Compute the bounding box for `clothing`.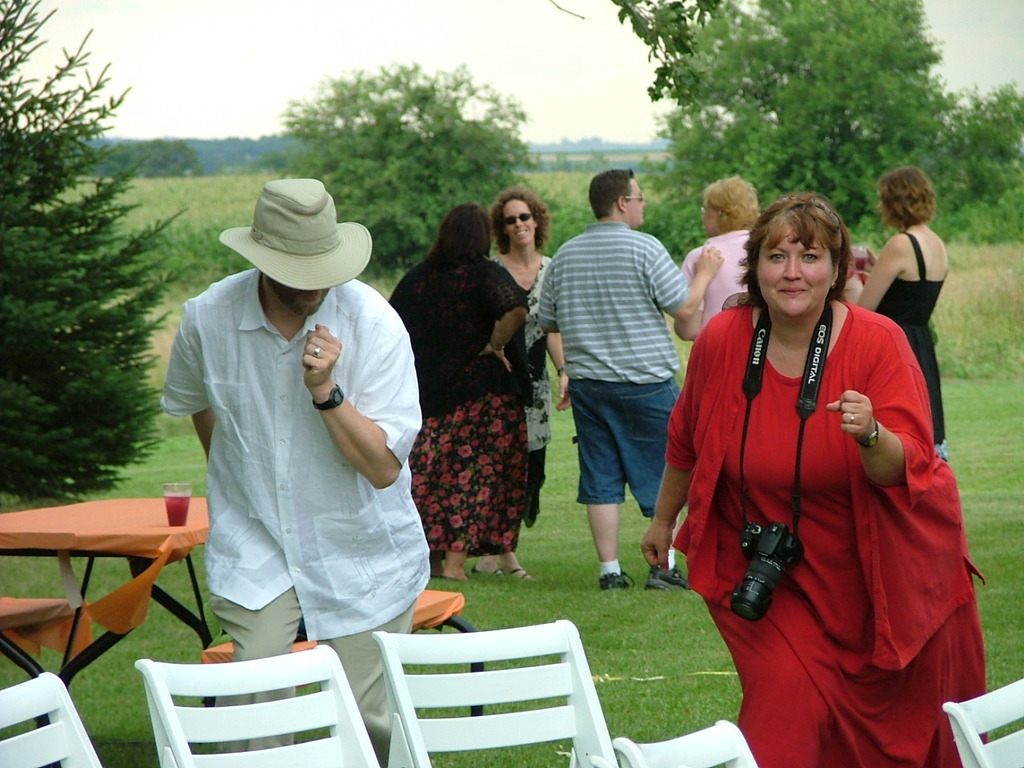
(537, 219, 686, 519).
